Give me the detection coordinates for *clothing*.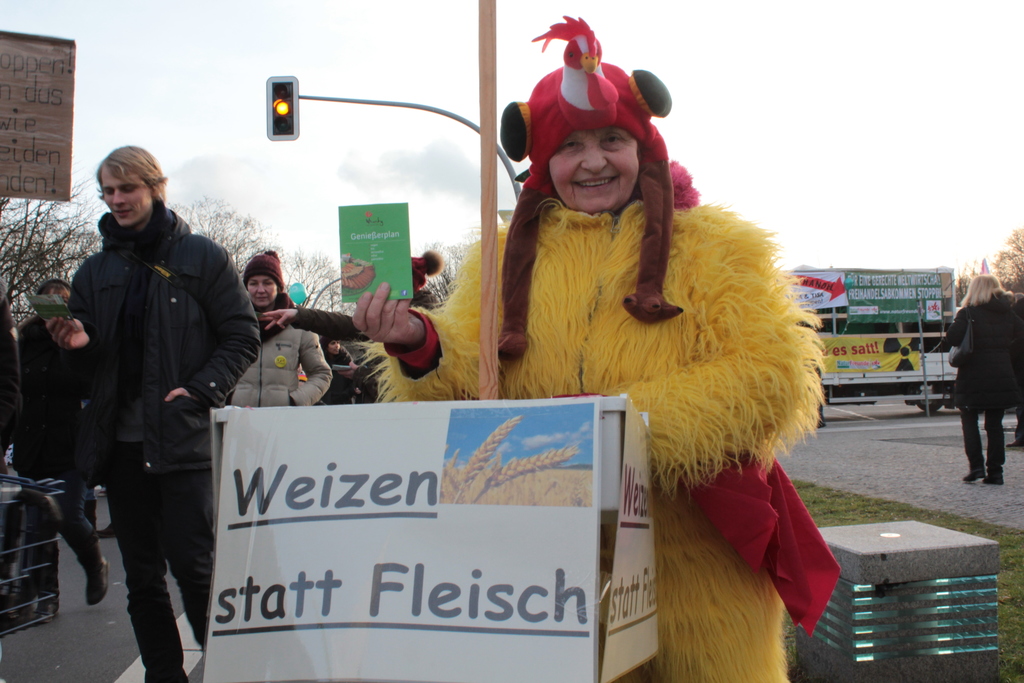
BBox(14, 315, 97, 525).
